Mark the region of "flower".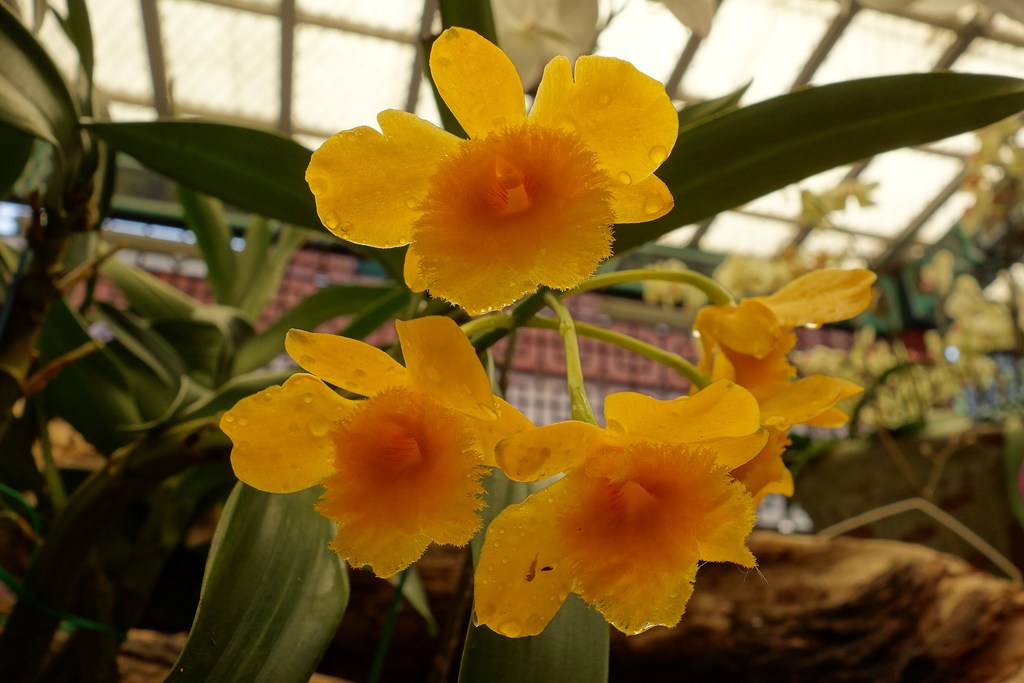
Region: {"left": 303, "top": 18, "right": 696, "bottom": 326}.
